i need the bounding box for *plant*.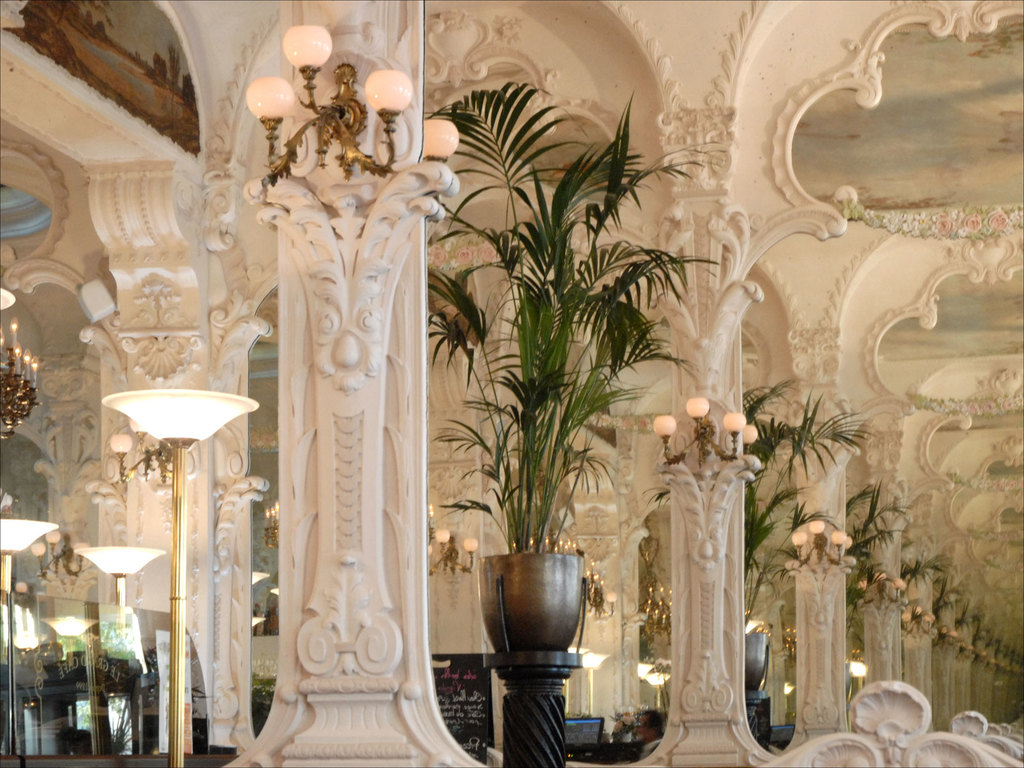
Here it is: {"x1": 895, "y1": 550, "x2": 970, "y2": 598}.
